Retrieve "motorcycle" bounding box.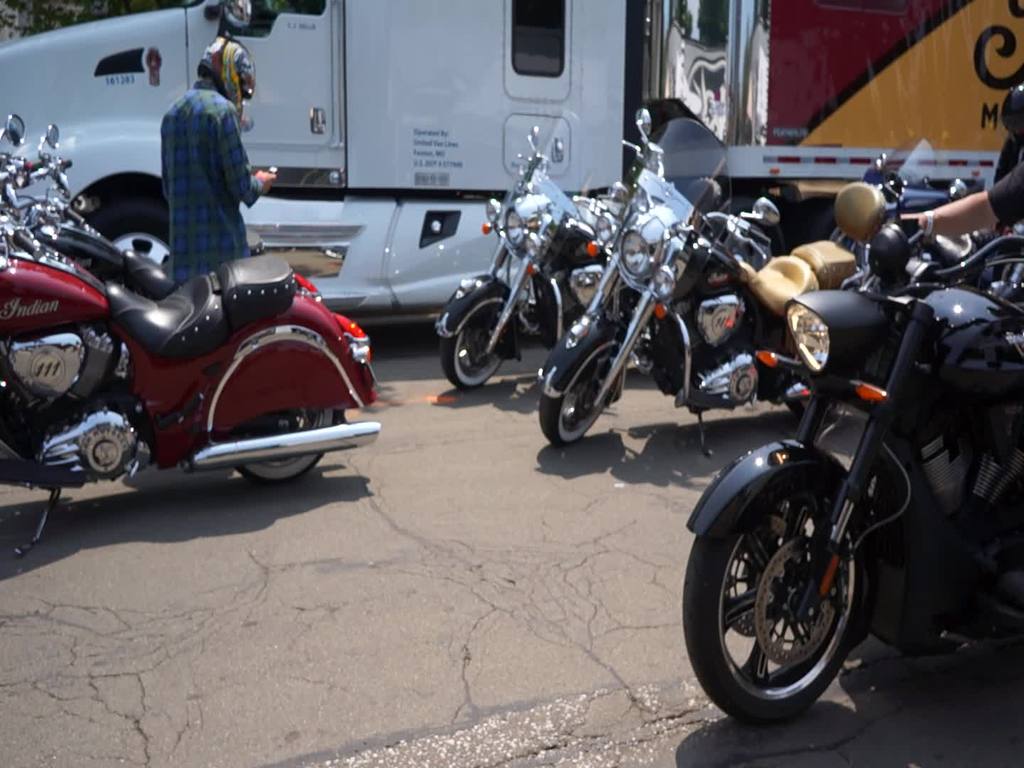
Bounding box: bbox=(680, 202, 1023, 729).
